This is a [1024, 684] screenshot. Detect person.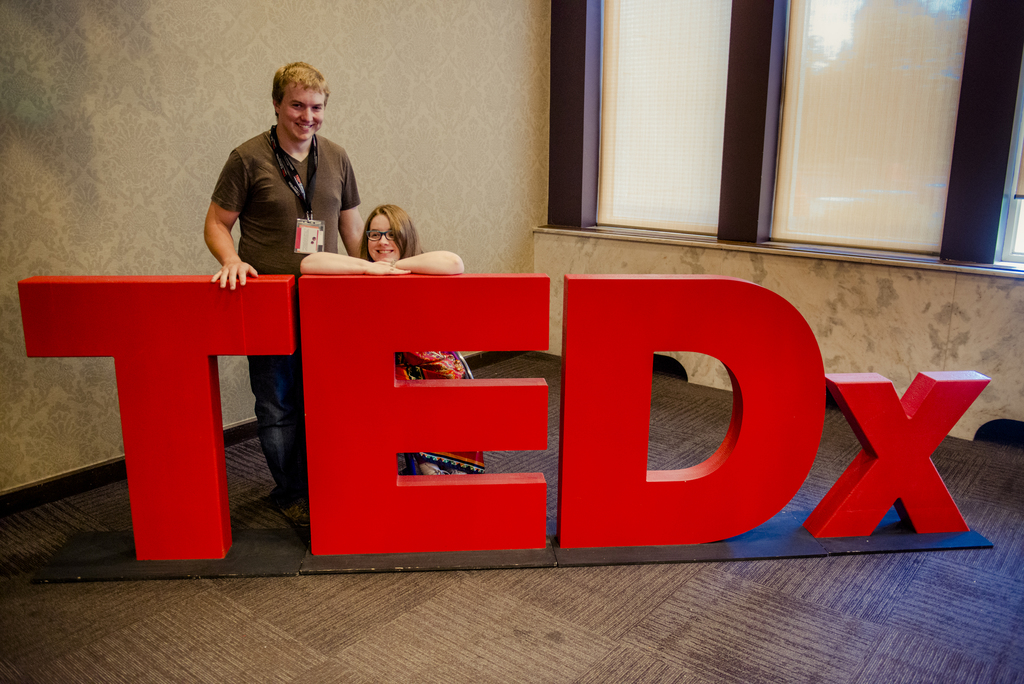
(x1=294, y1=200, x2=495, y2=486).
